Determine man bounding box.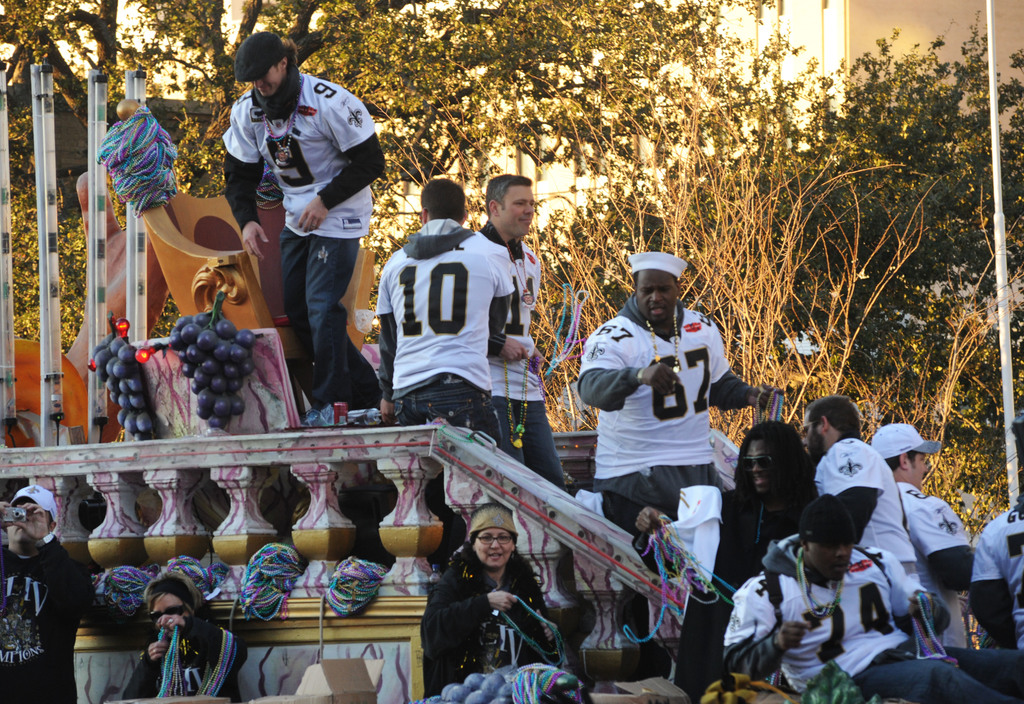
Determined: detection(972, 501, 1023, 651).
